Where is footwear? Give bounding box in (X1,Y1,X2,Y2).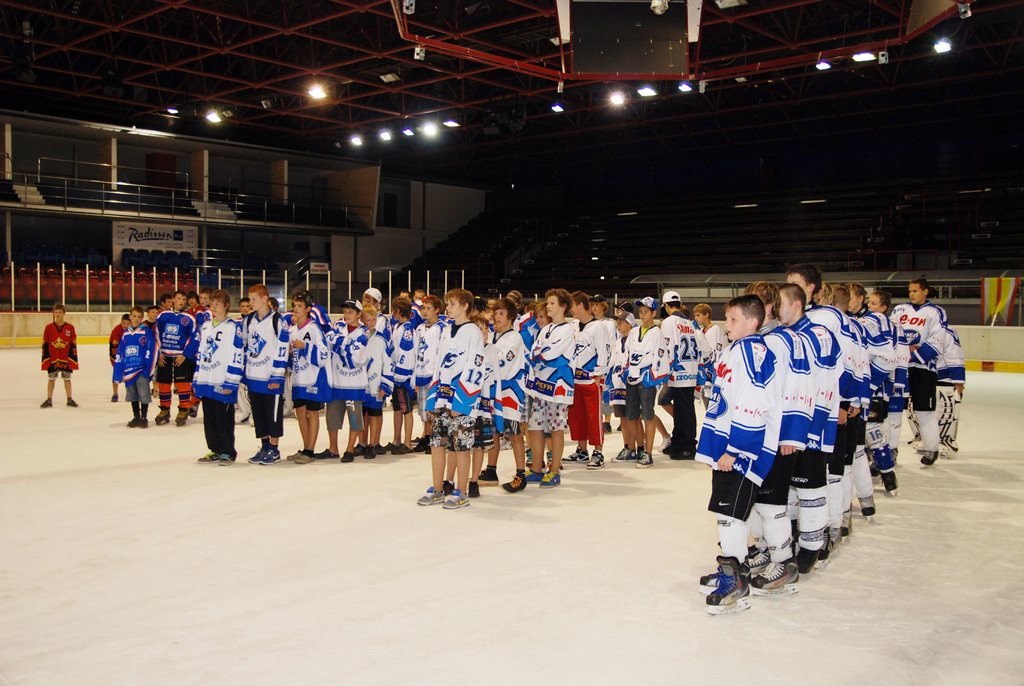
(830,528,841,547).
